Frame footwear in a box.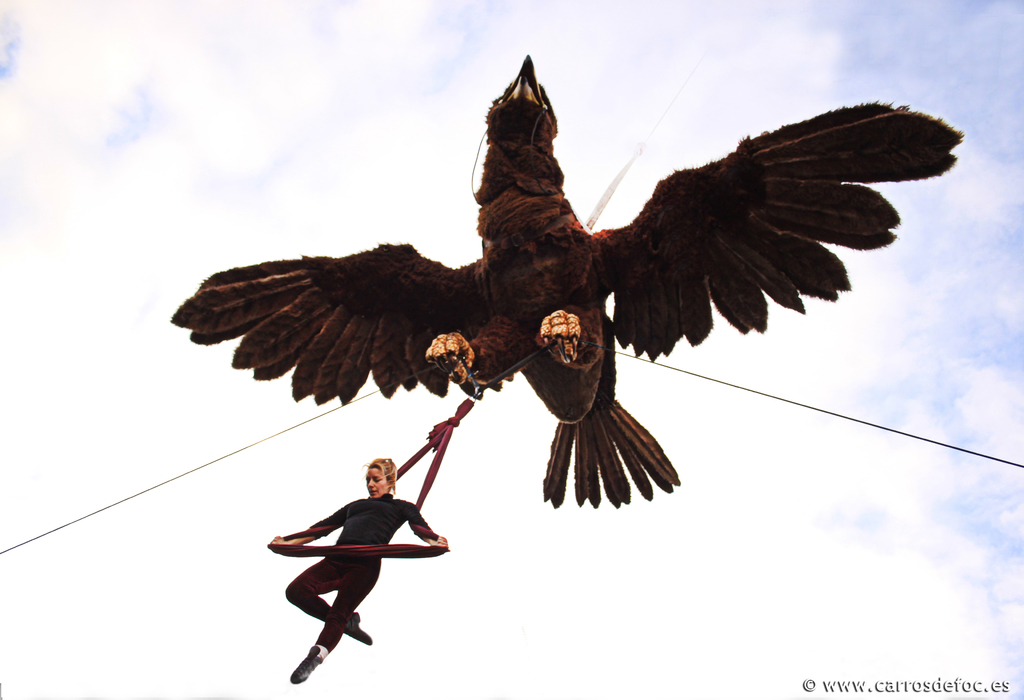
x1=289 y1=644 x2=320 y2=685.
